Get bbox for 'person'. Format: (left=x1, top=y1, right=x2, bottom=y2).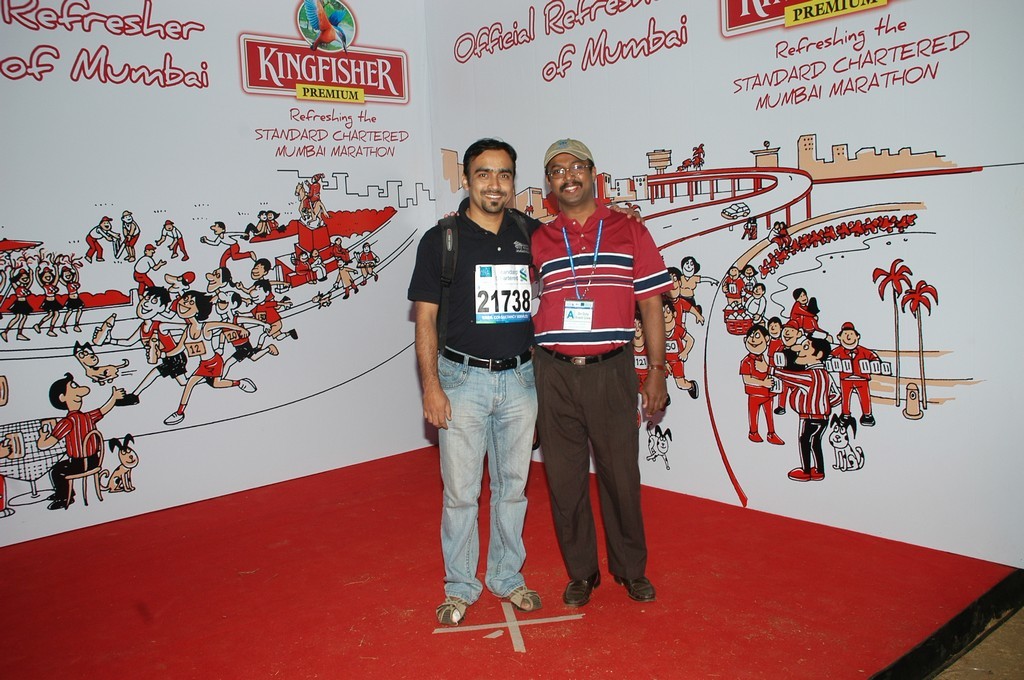
(left=52, top=275, right=300, bottom=505).
